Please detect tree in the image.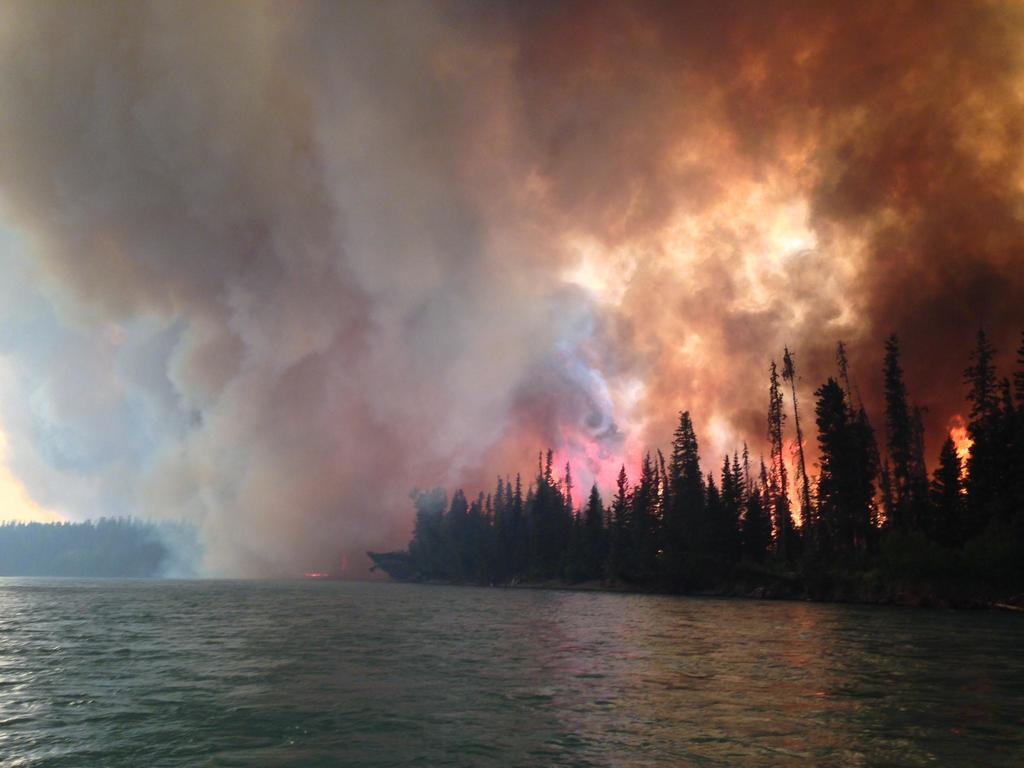
BBox(931, 432, 978, 538).
